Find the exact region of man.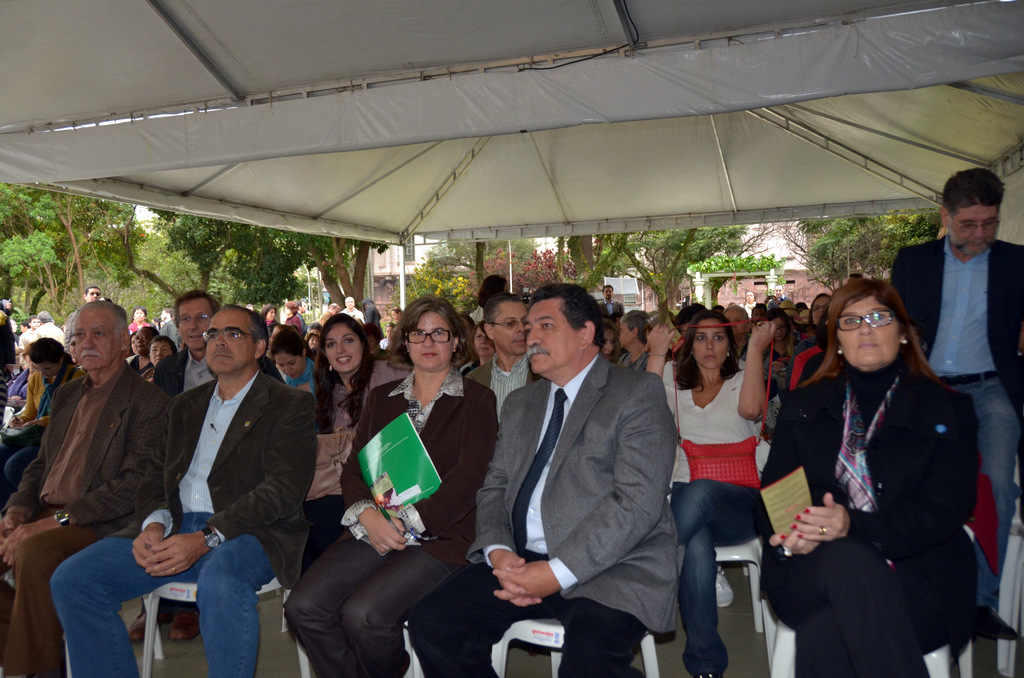
Exact region: 149 288 220 402.
